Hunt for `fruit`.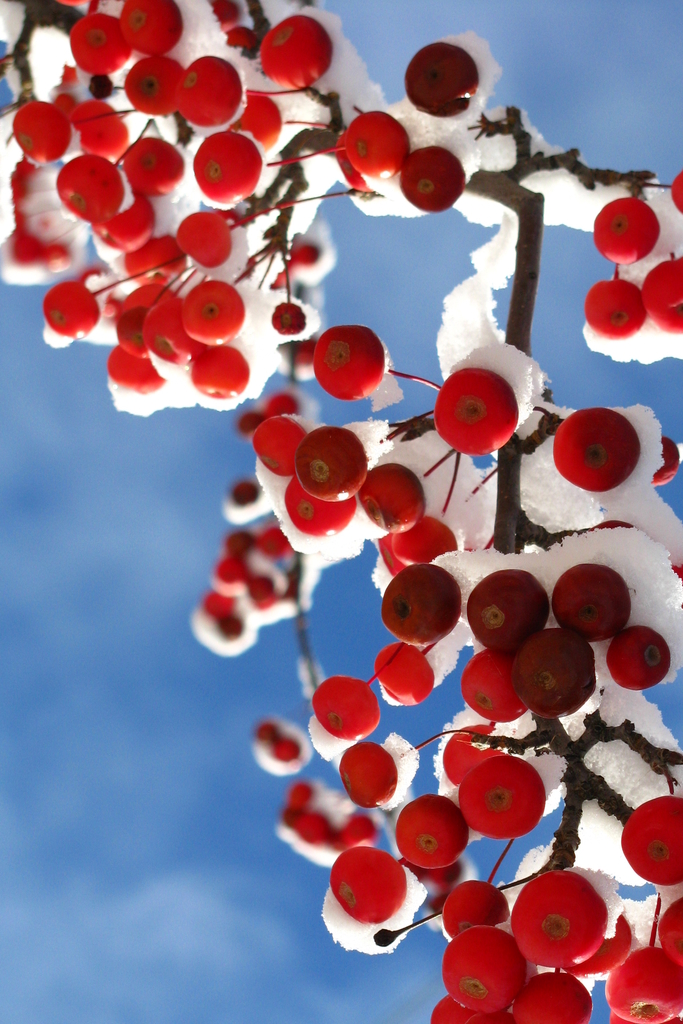
Hunted down at <box>592,198,660,263</box>.
